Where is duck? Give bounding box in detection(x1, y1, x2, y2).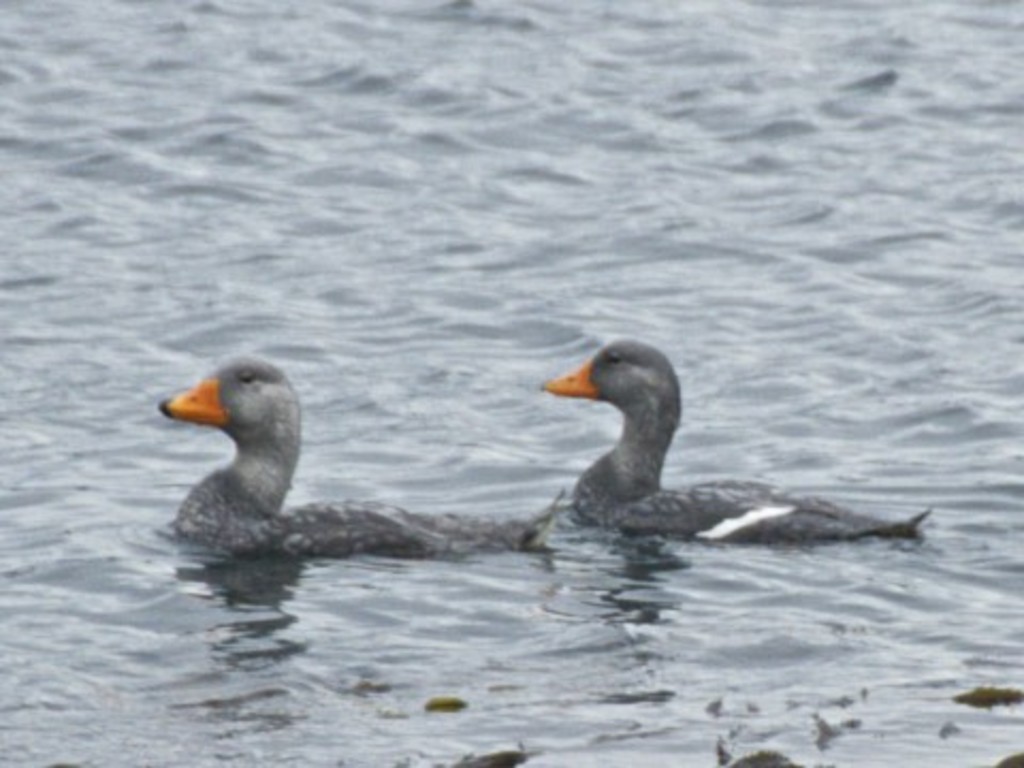
detection(512, 331, 937, 572).
